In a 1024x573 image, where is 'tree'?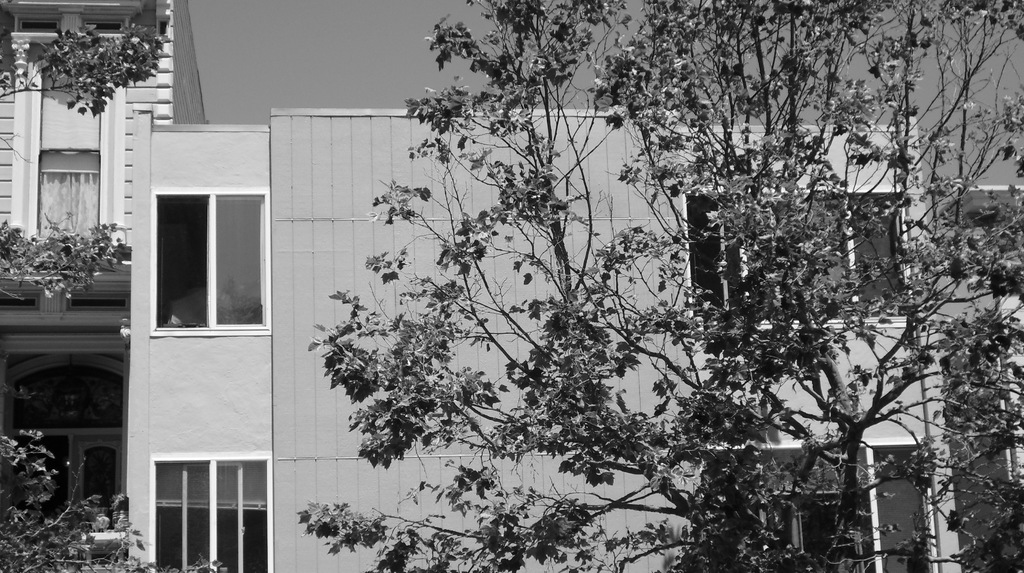
(295, 0, 1023, 572).
